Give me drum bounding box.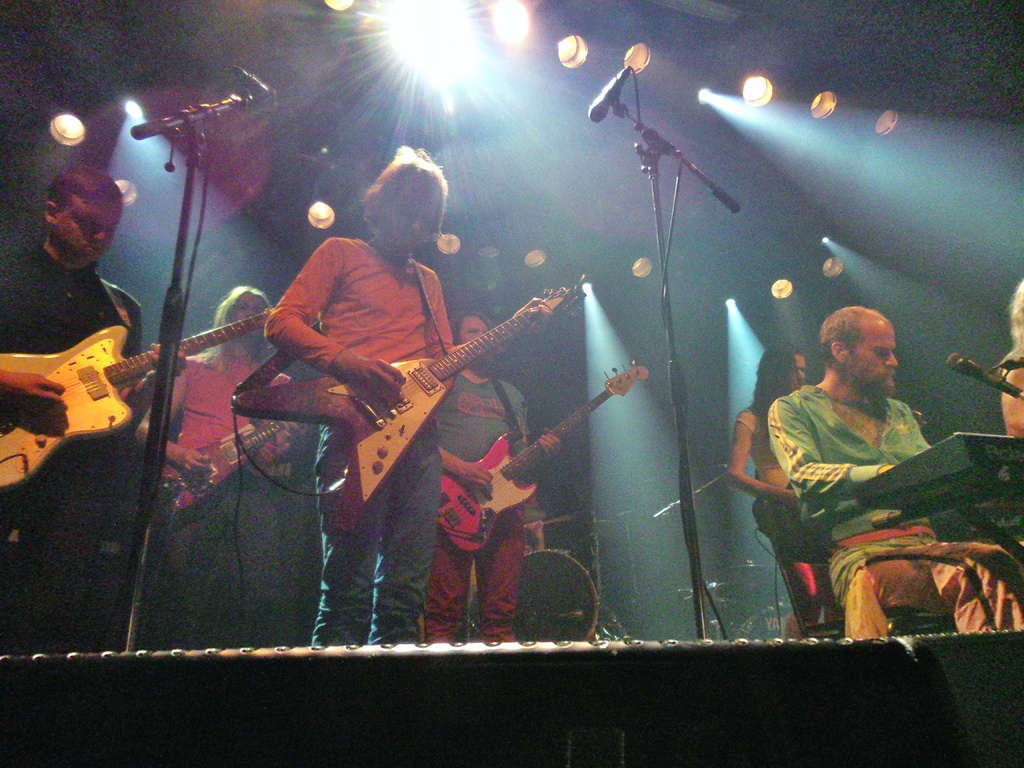
739, 602, 793, 639.
